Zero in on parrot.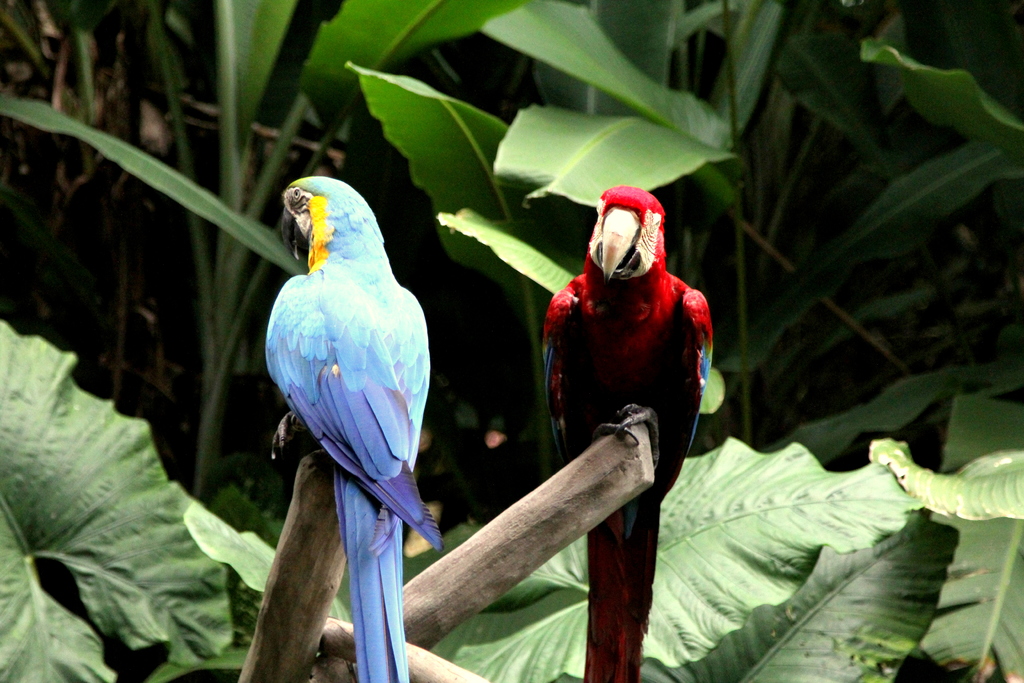
Zeroed in: pyautogui.locateOnScreen(542, 183, 714, 682).
